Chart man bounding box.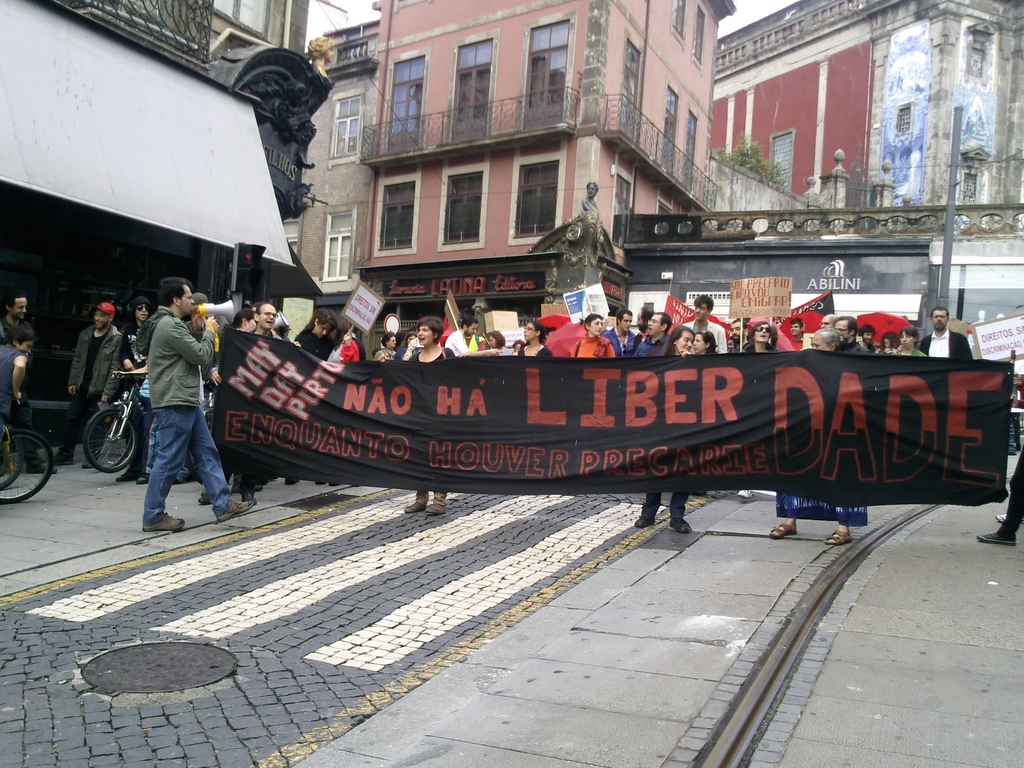
Charted: {"left": 726, "top": 319, "right": 748, "bottom": 346}.
